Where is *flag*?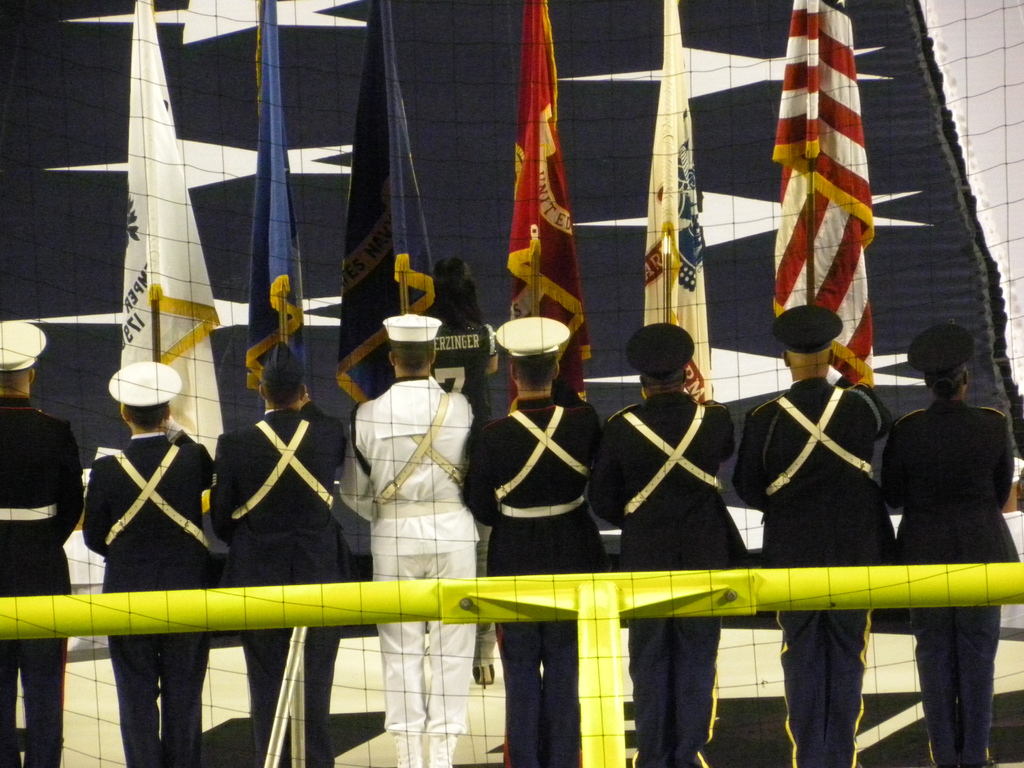
115/0/241/463.
